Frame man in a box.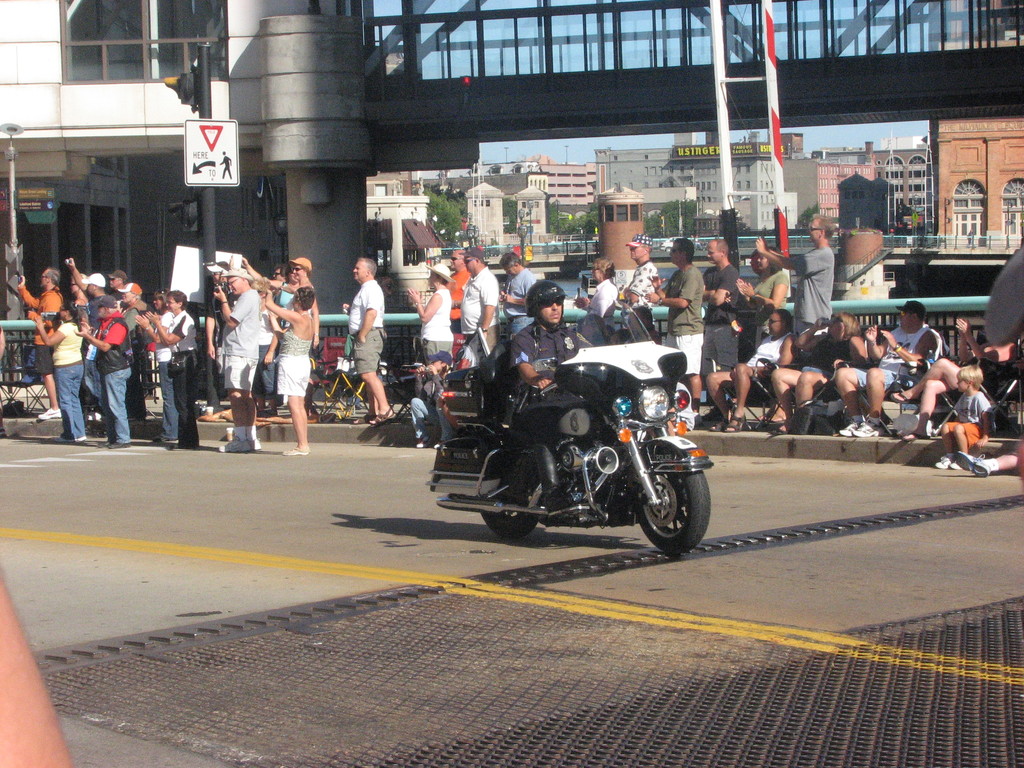
<bbox>832, 301, 942, 438</bbox>.
